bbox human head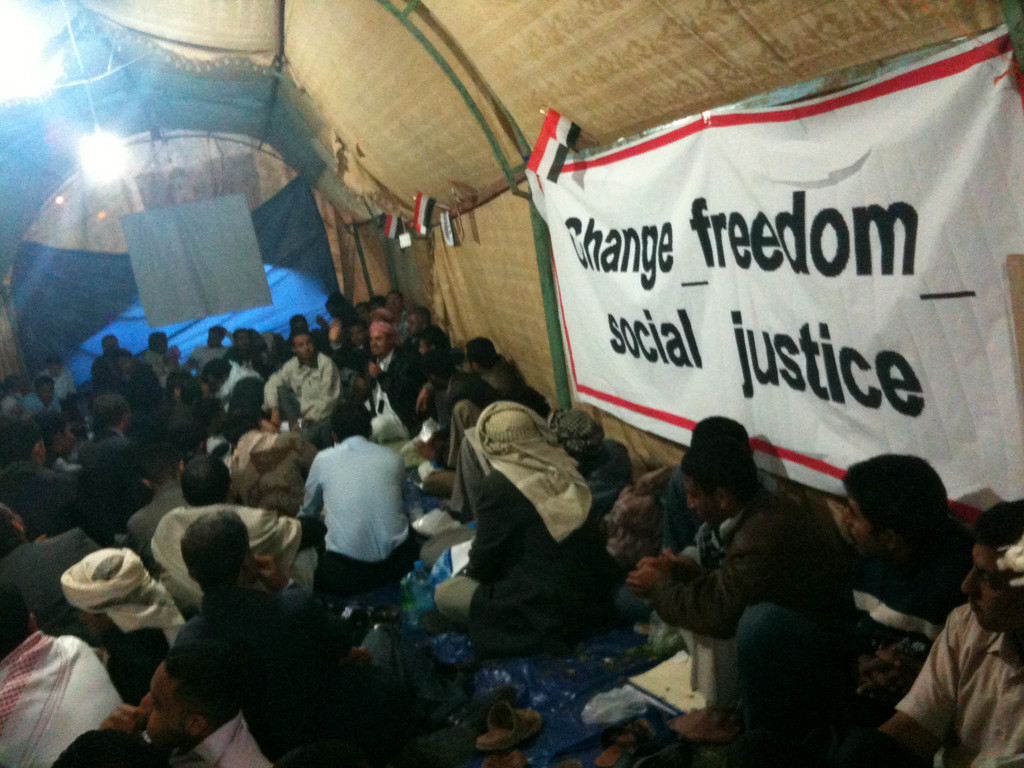
<bbox>111, 348, 136, 372</bbox>
